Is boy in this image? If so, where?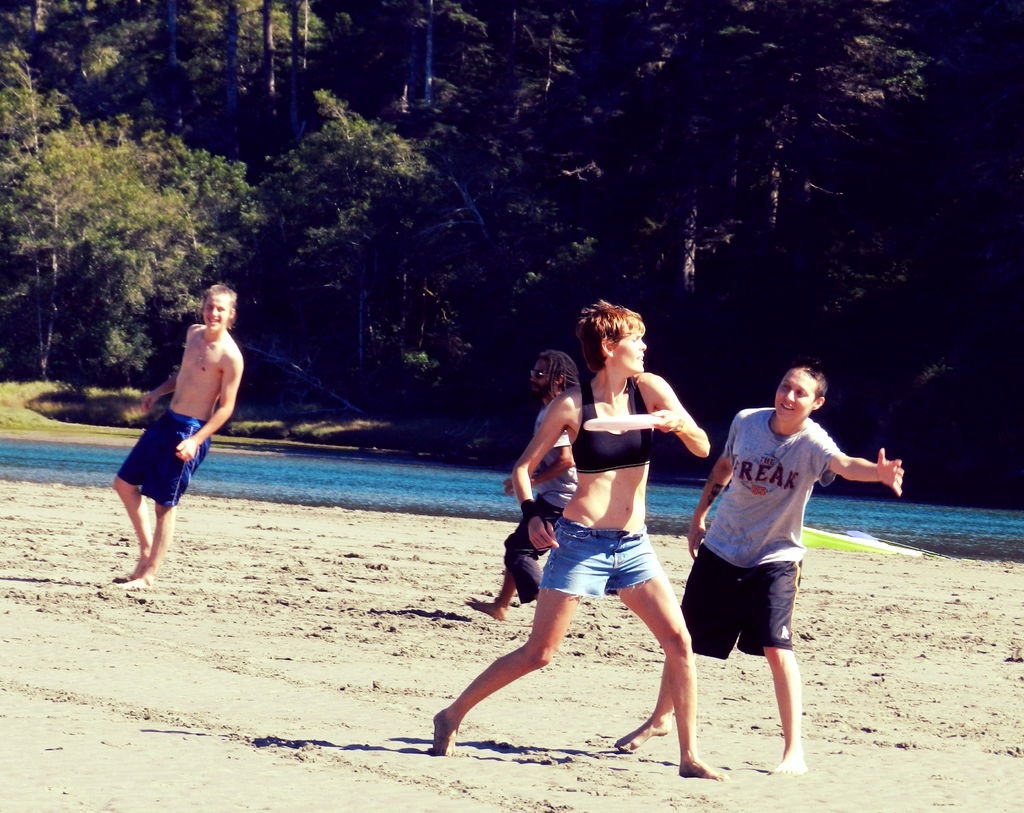
Yes, at l=108, t=283, r=242, b=590.
